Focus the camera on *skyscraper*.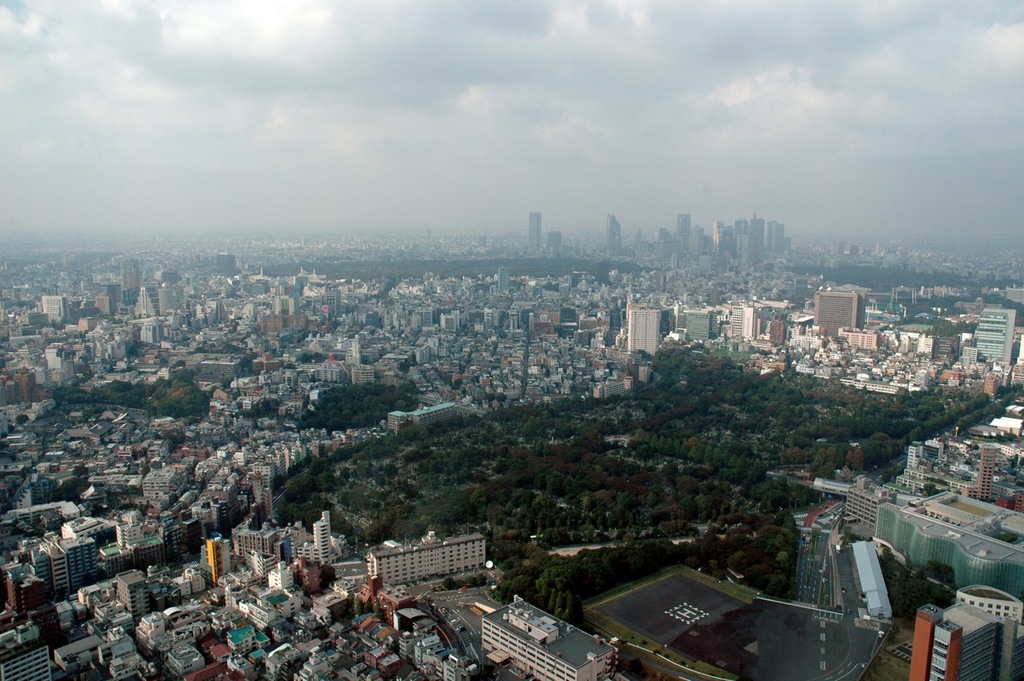
Focus region: bbox(46, 531, 93, 591).
